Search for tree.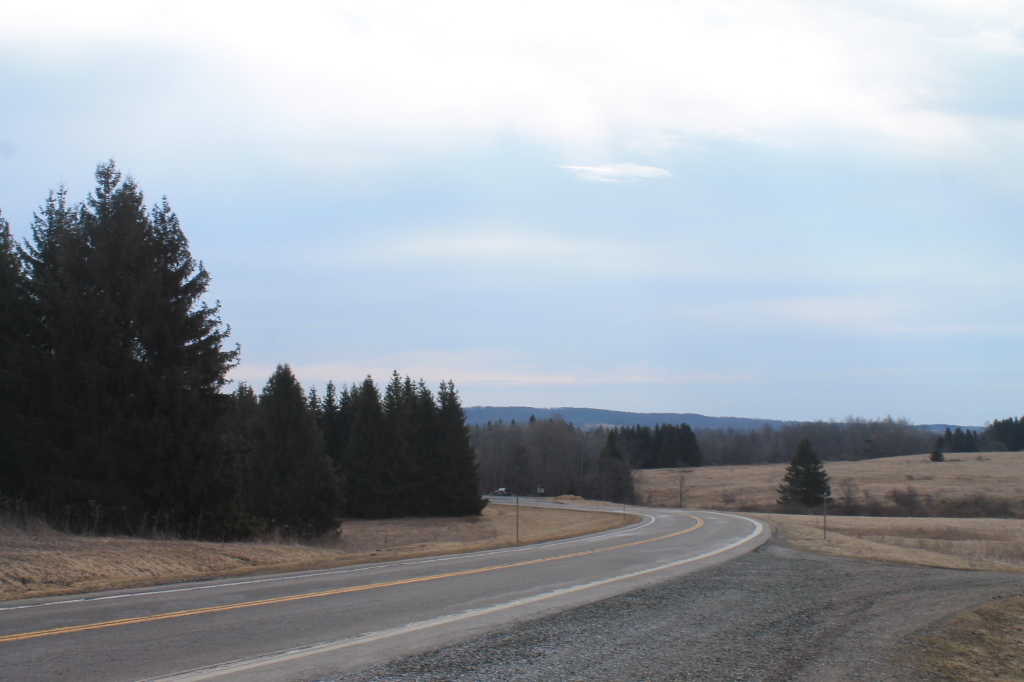
Found at pyautogui.locateOnScreen(21, 155, 244, 548).
